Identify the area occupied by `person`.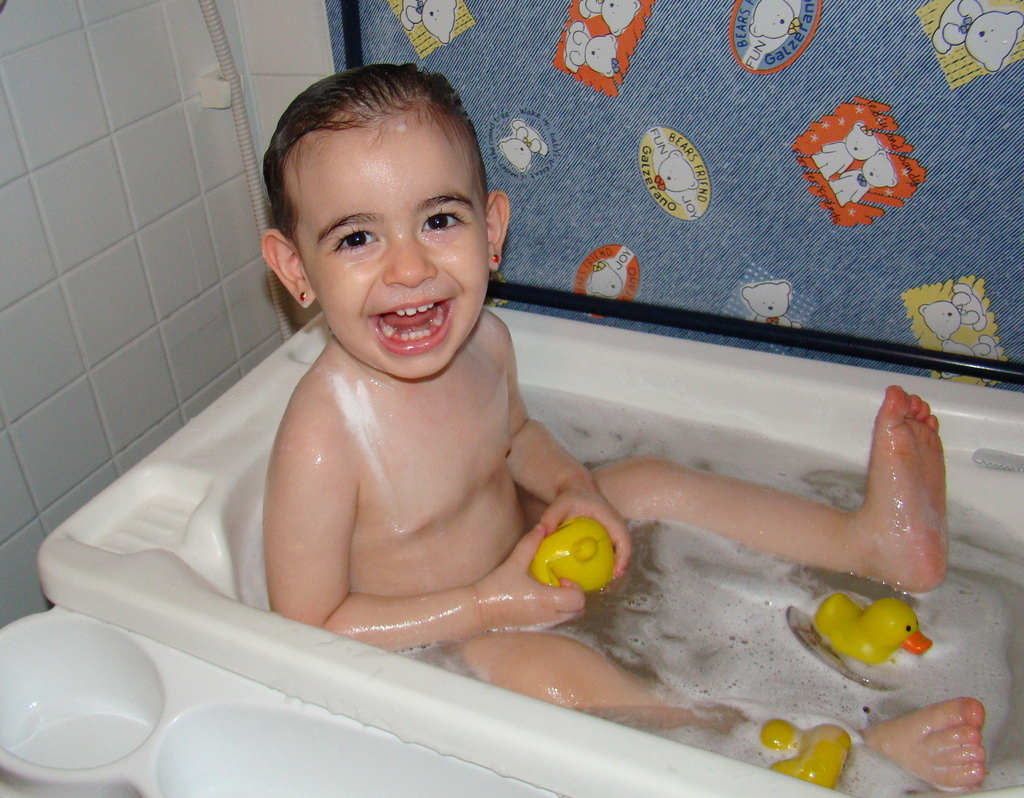
Area: Rect(264, 66, 982, 783).
